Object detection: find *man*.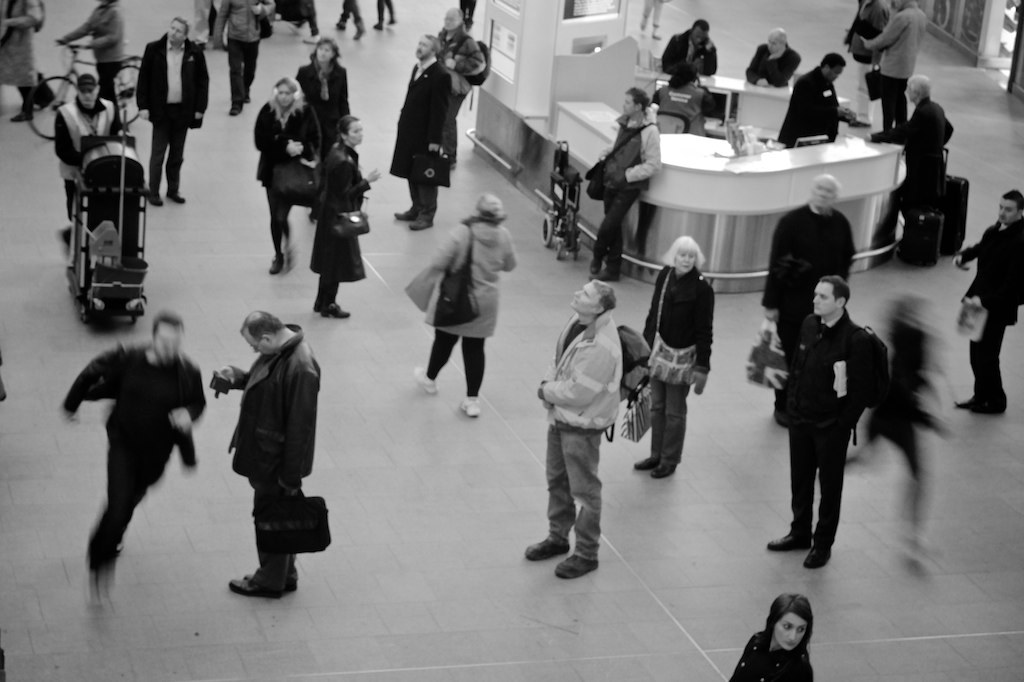
locate(864, 77, 957, 218).
